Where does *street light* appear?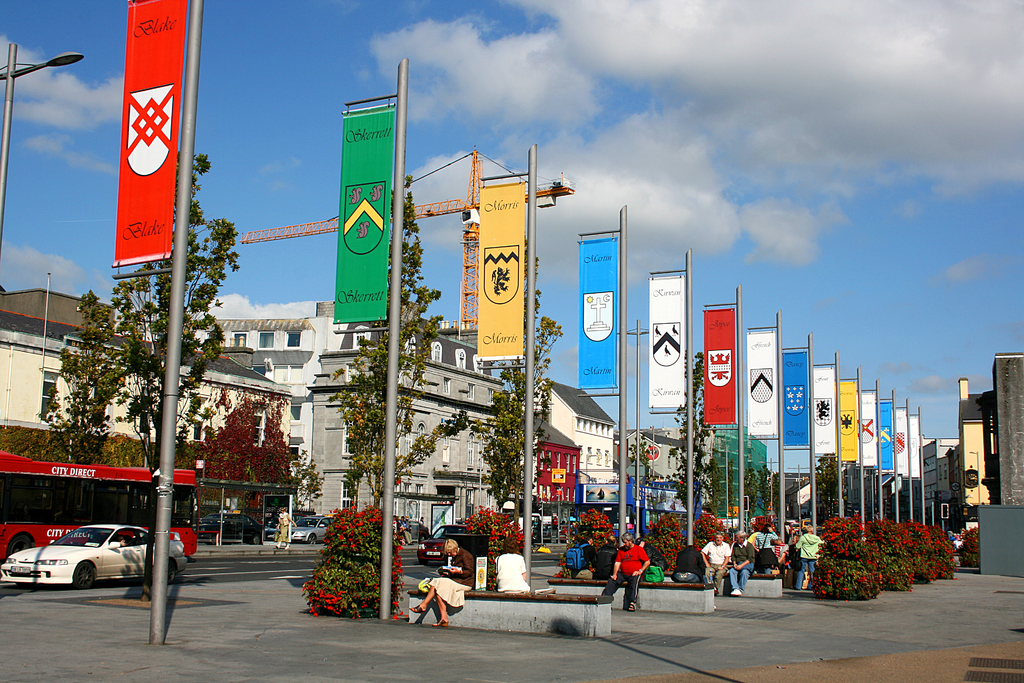
Appears at select_region(762, 456, 782, 518).
